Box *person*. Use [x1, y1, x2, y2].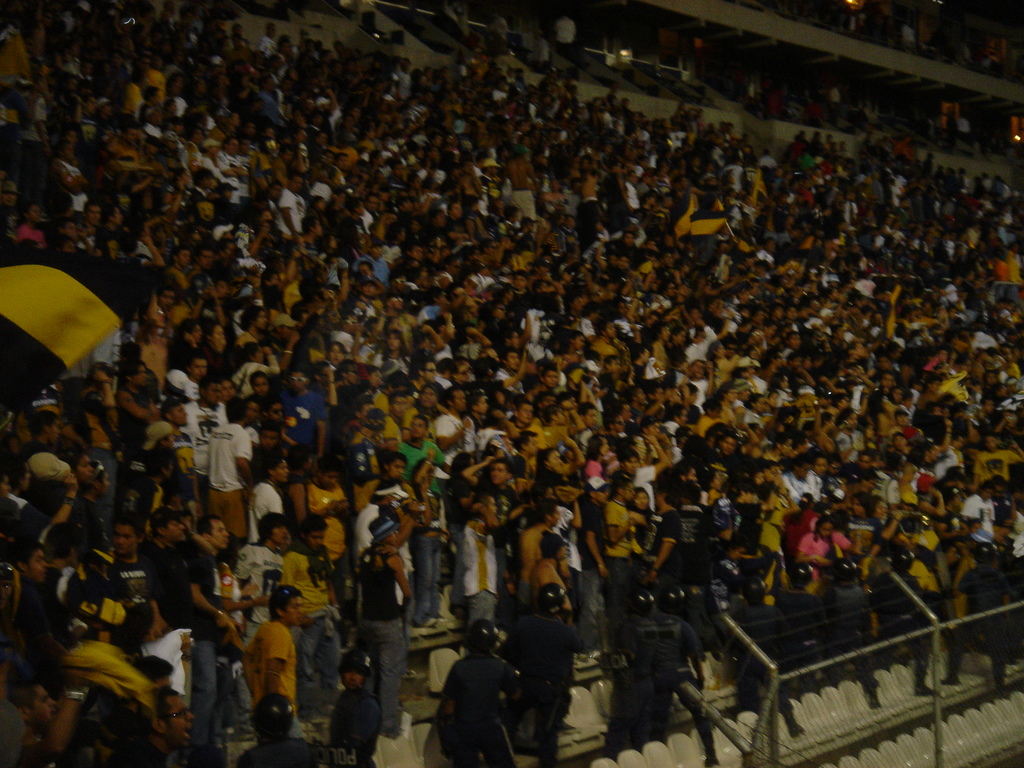
[0, 0, 1023, 756].
